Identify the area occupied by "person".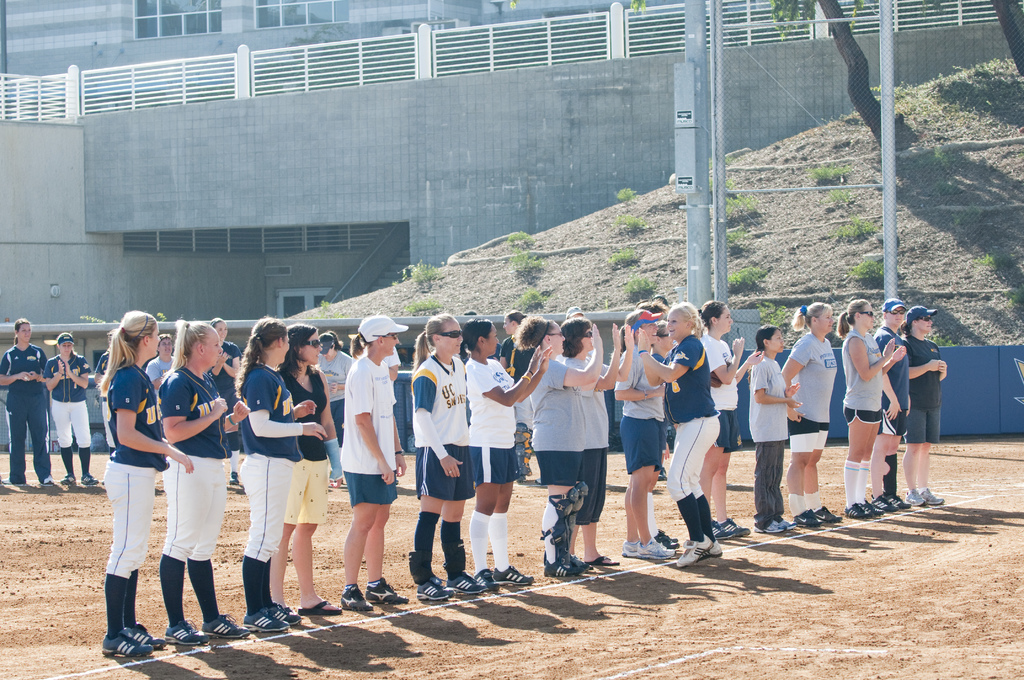
Area: bbox=(234, 314, 323, 629).
